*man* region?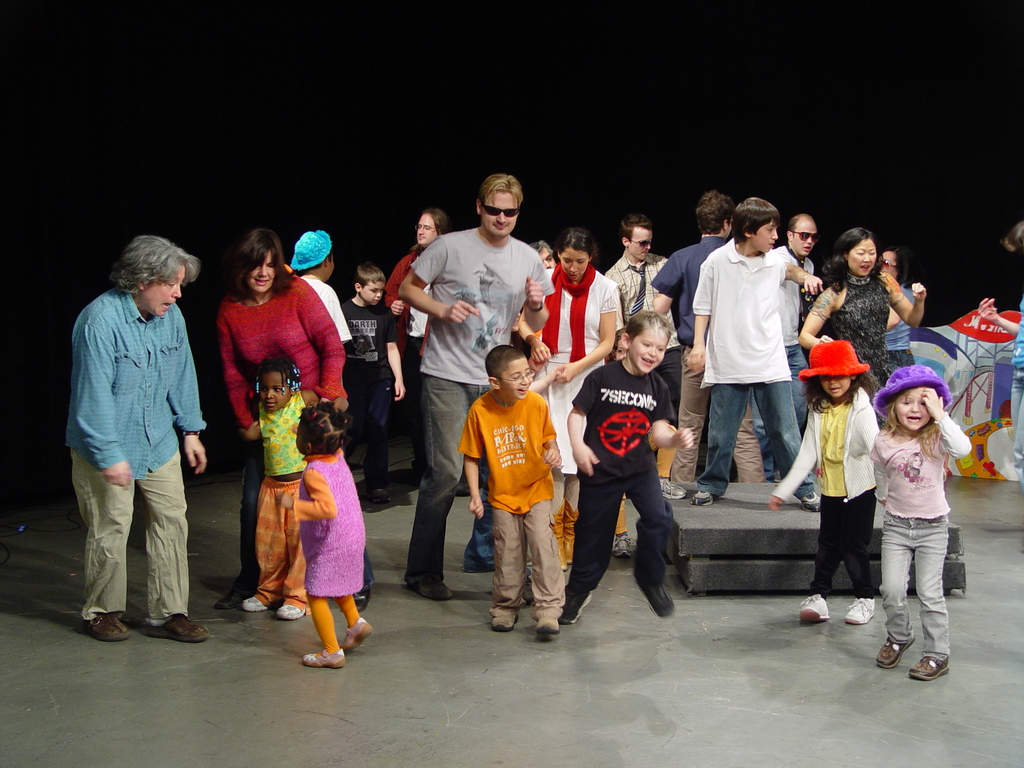
[x1=63, y1=237, x2=212, y2=644]
